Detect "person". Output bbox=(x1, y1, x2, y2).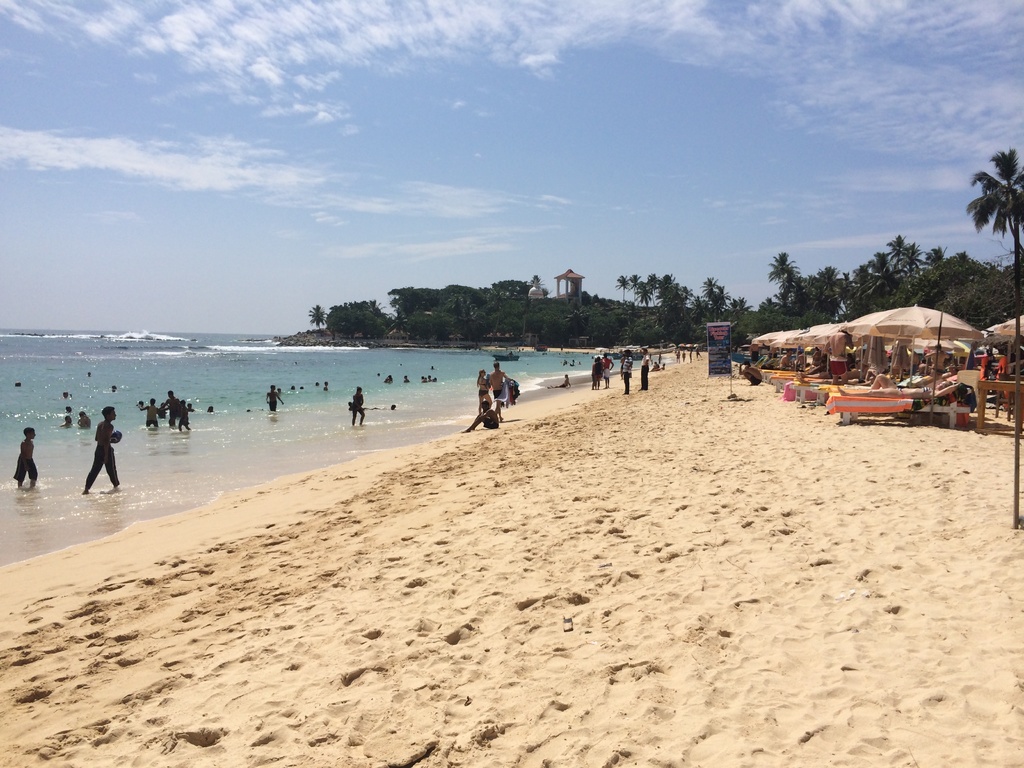
bbox=(778, 350, 796, 371).
